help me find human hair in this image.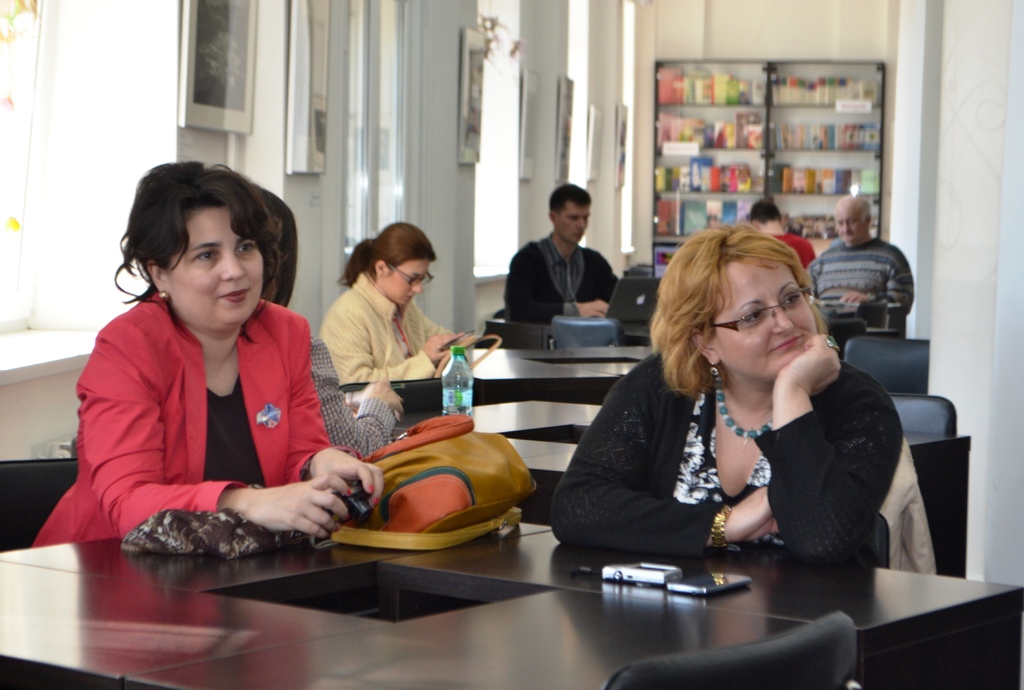
Found it: [x1=645, y1=215, x2=828, y2=387].
